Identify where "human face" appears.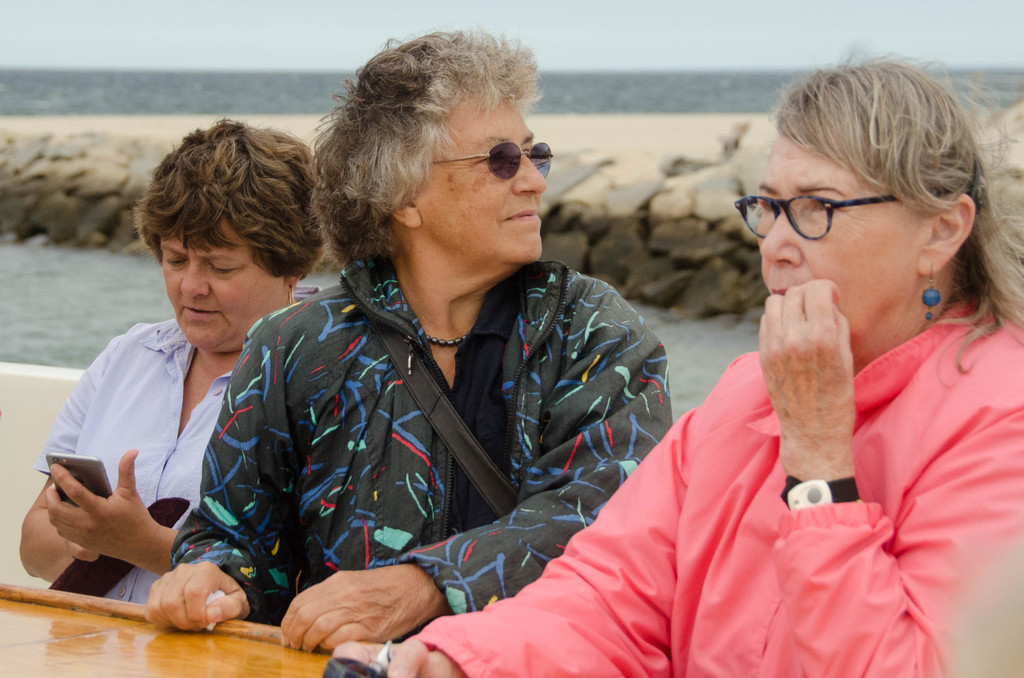
Appears at 755/118/919/334.
